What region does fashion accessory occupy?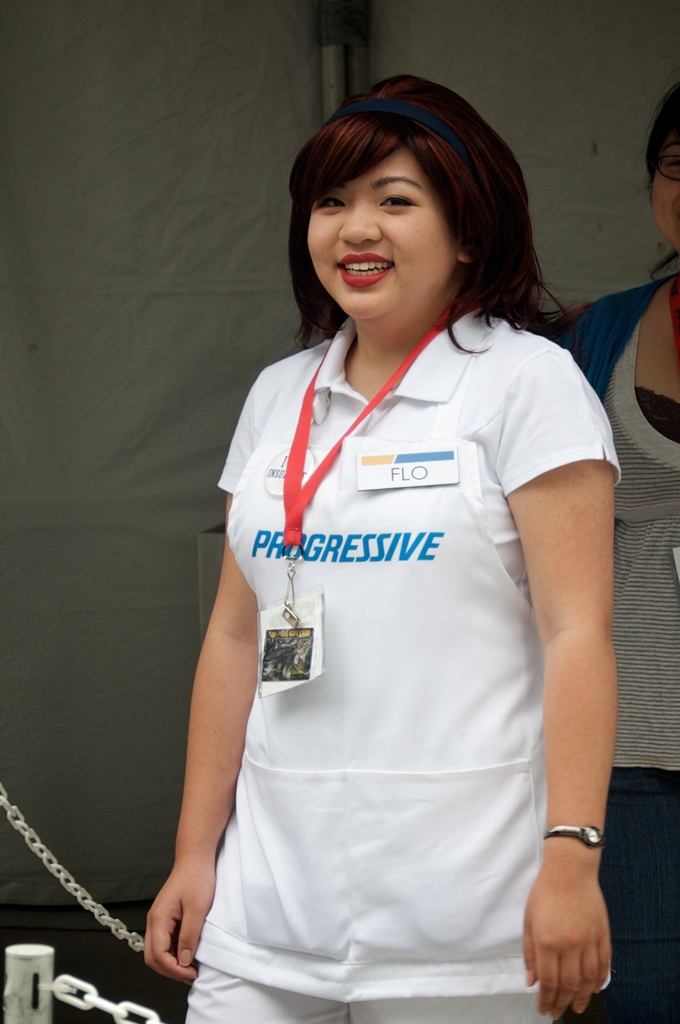
[x1=542, y1=822, x2=603, y2=846].
